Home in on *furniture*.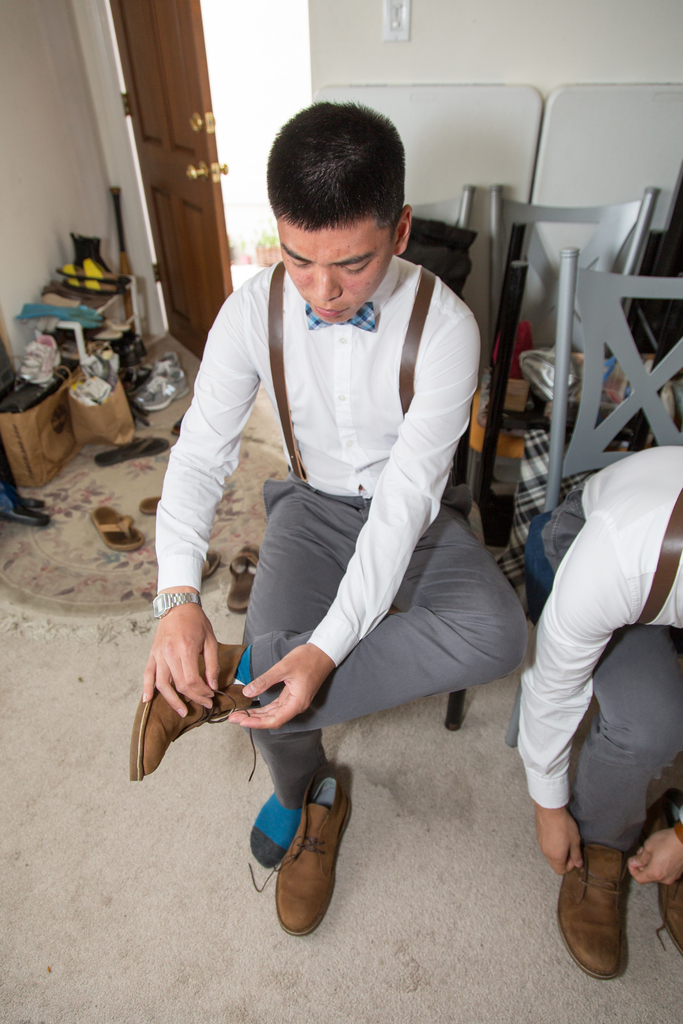
Homed in at Rect(491, 182, 662, 524).
